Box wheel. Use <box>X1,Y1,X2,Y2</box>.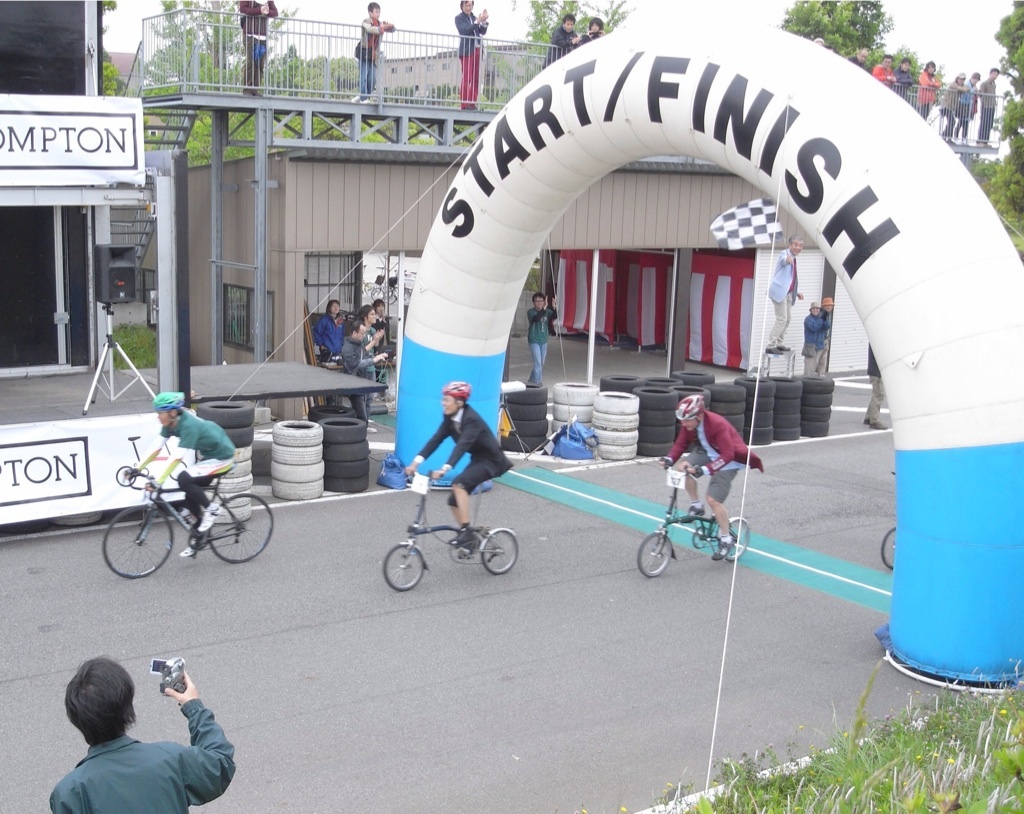
<box>640,530,671,577</box>.
